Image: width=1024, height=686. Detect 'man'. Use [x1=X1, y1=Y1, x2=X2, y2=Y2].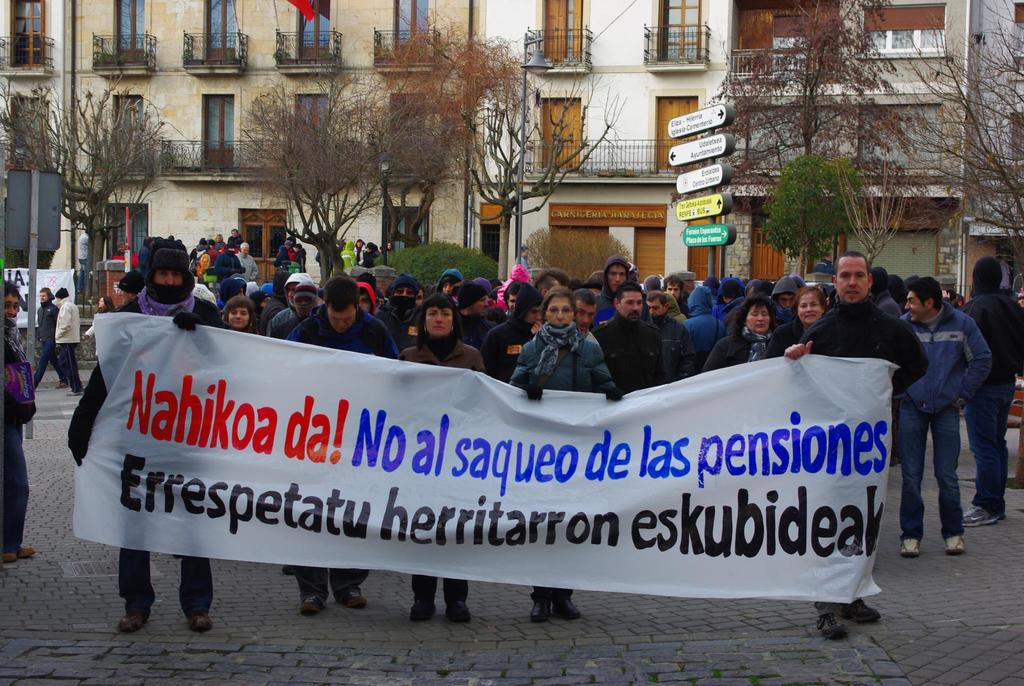
[x1=230, y1=243, x2=259, y2=281].
